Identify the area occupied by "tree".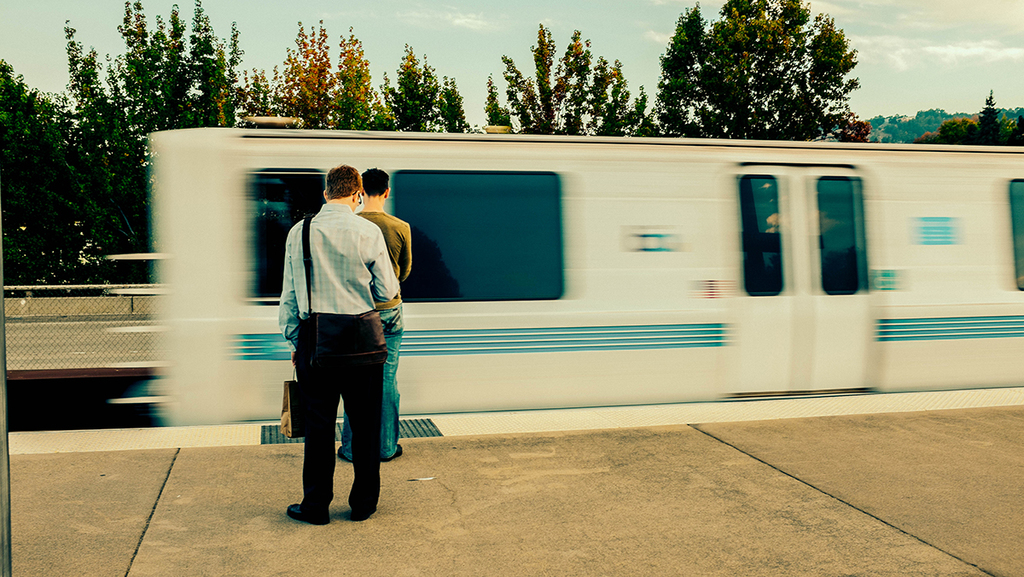
Area: 704 0 867 143.
